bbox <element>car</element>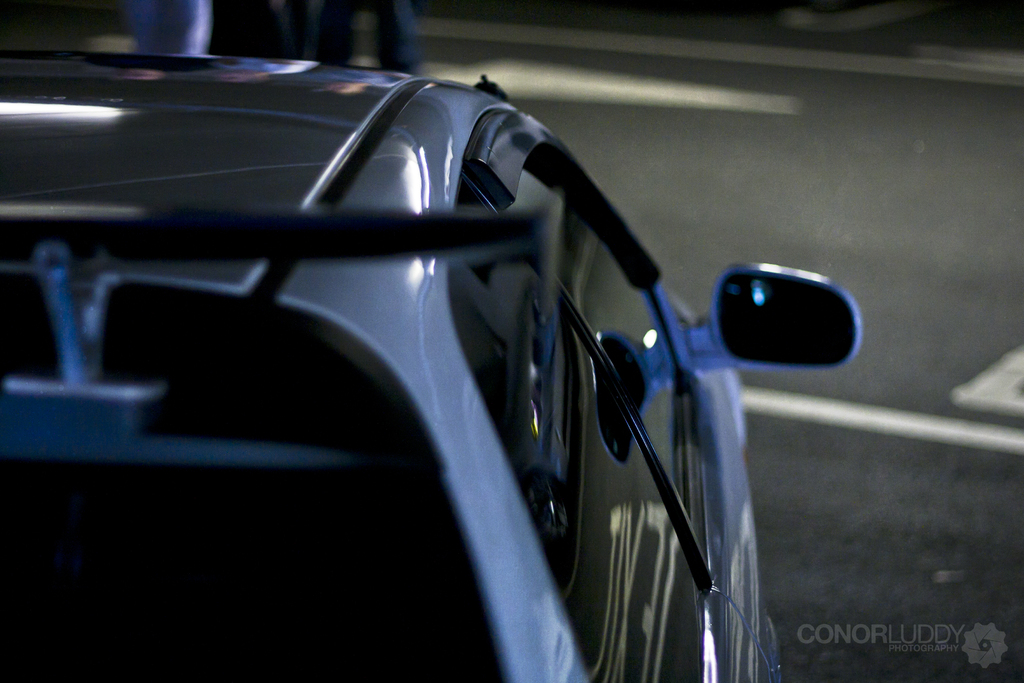
[33,31,863,673]
